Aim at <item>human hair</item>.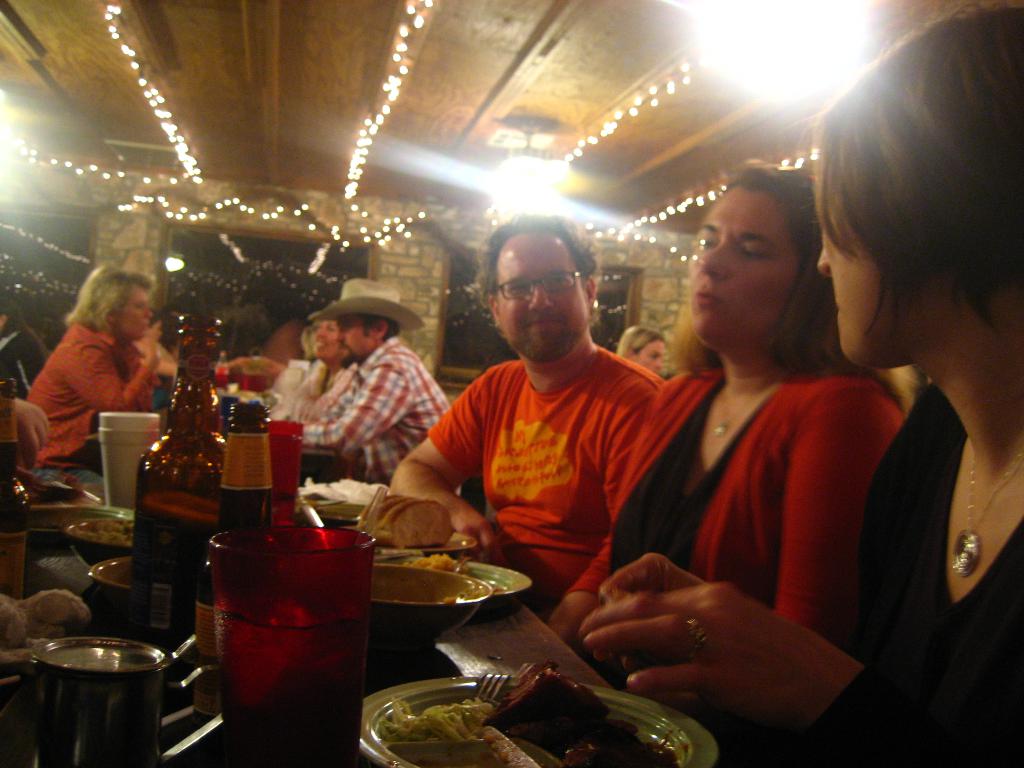
Aimed at bbox(824, 28, 1012, 380).
